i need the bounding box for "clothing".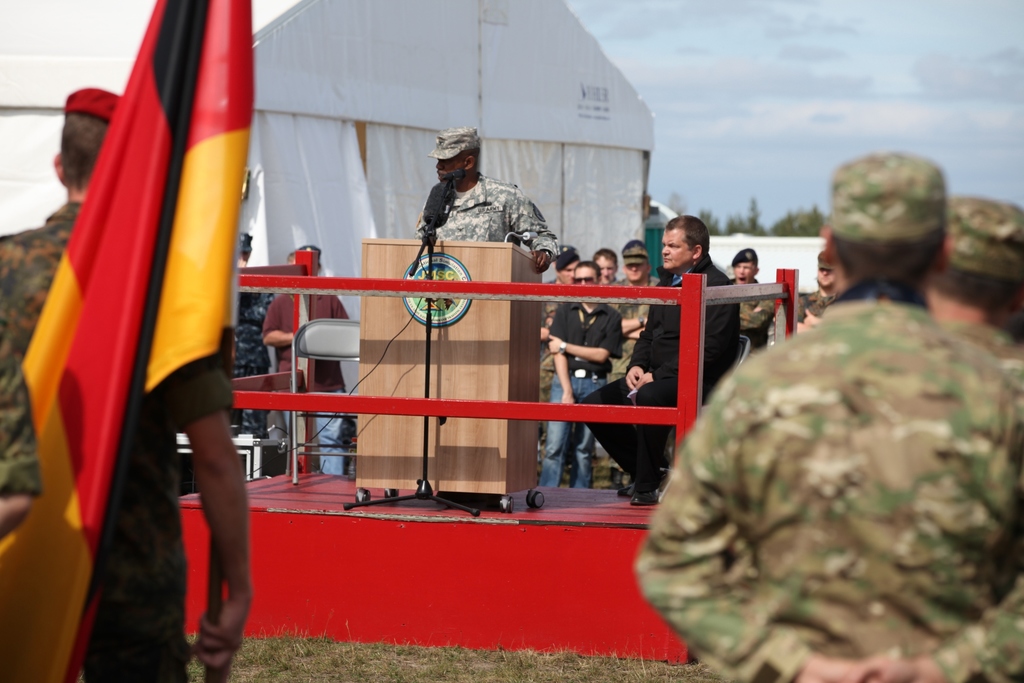
Here it is: {"left": 0, "top": 203, "right": 223, "bottom": 673}.
